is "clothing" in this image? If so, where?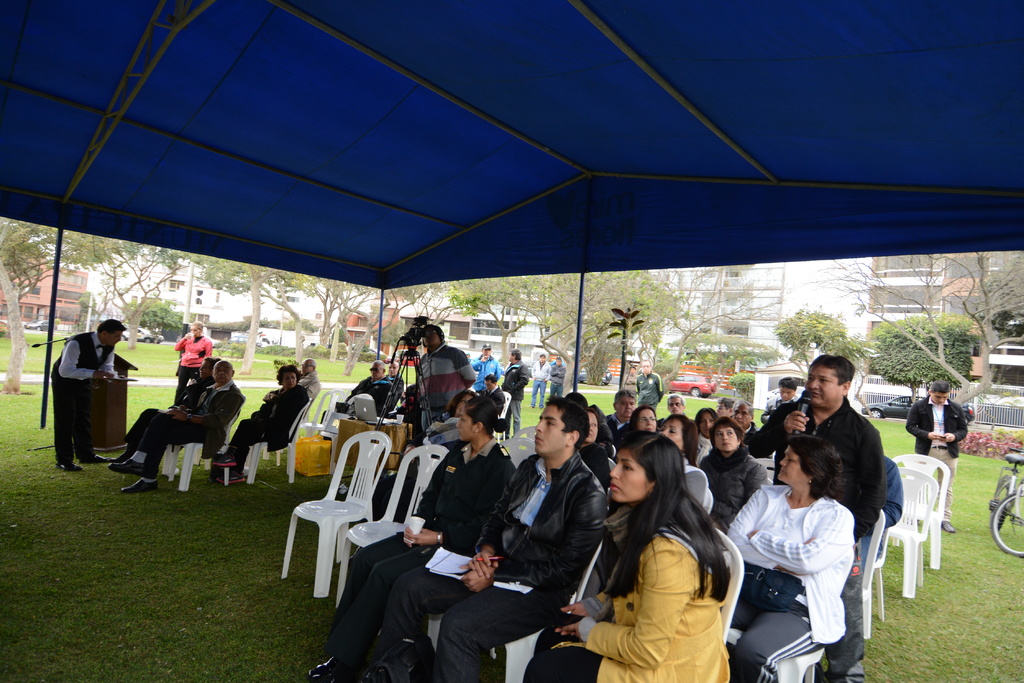
Yes, at <box>899,395,967,489</box>.
